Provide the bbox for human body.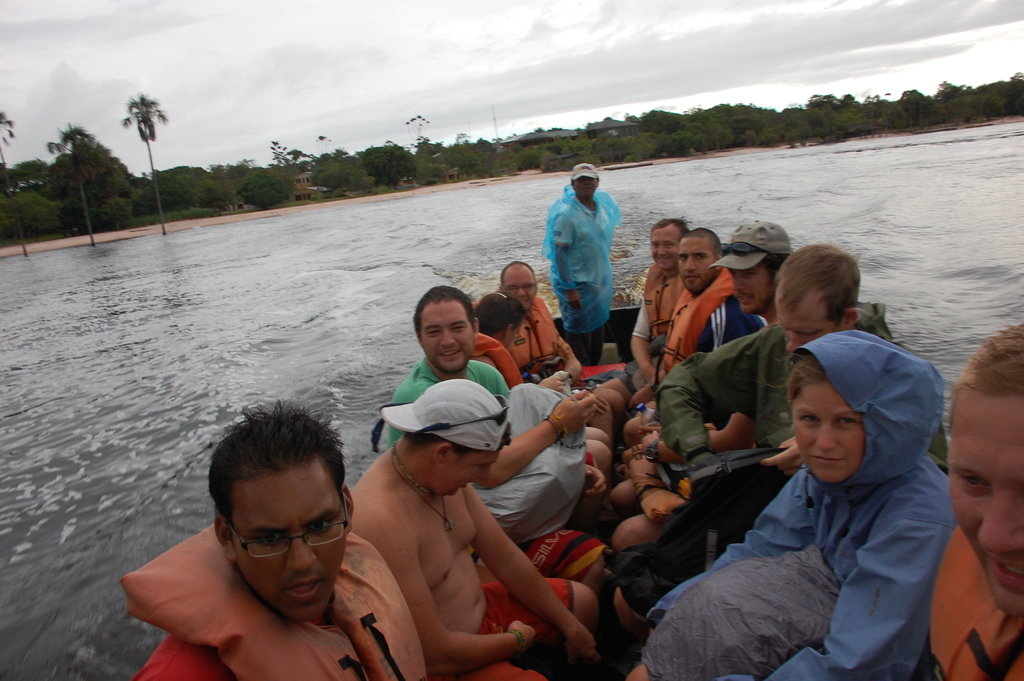
pyautogui.locateOnScreen(692, 205, 800, 464).
